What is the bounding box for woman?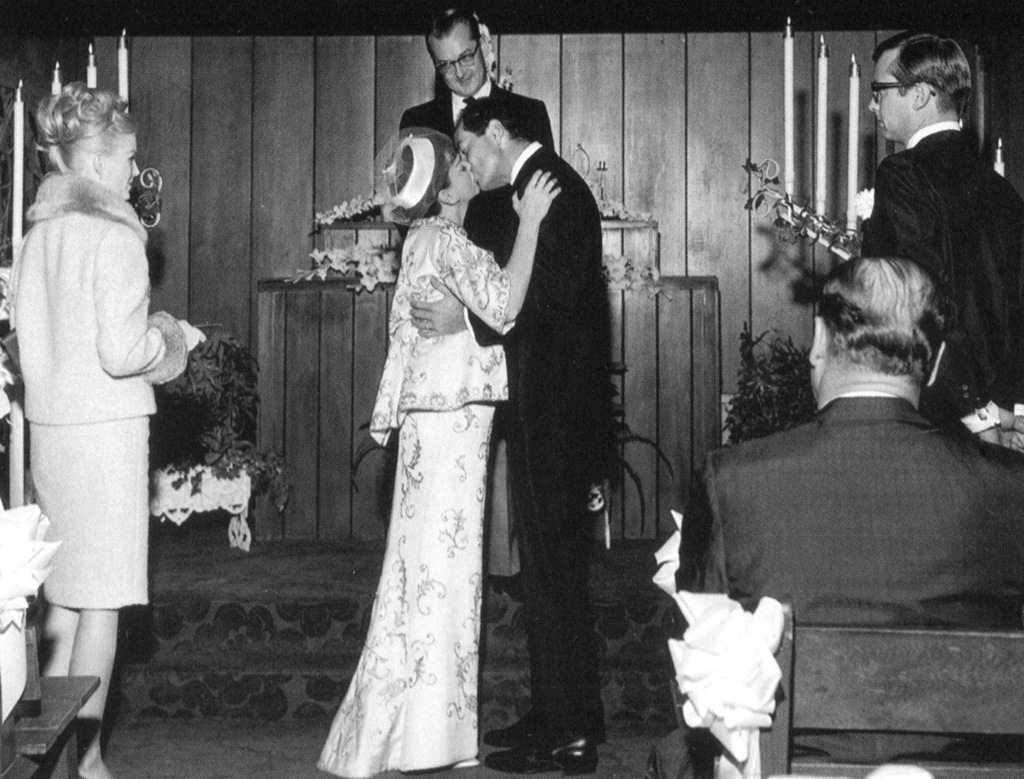
BBox(322, 70, 538, 762).
